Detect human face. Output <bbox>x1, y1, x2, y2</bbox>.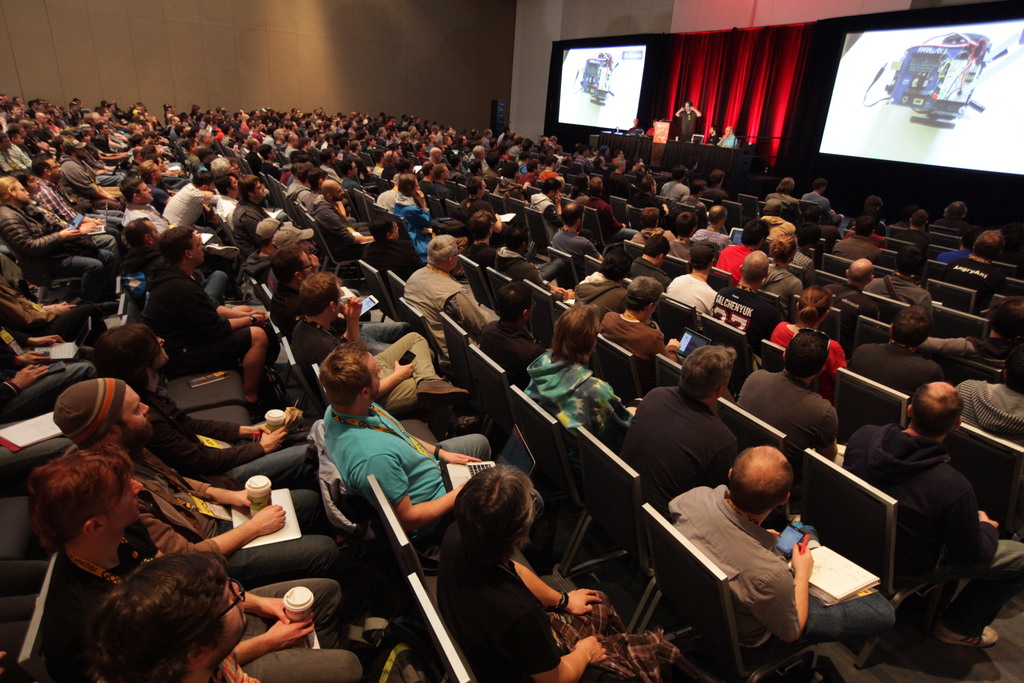
<bbox>298, 237, 312, 254</bbox>.
